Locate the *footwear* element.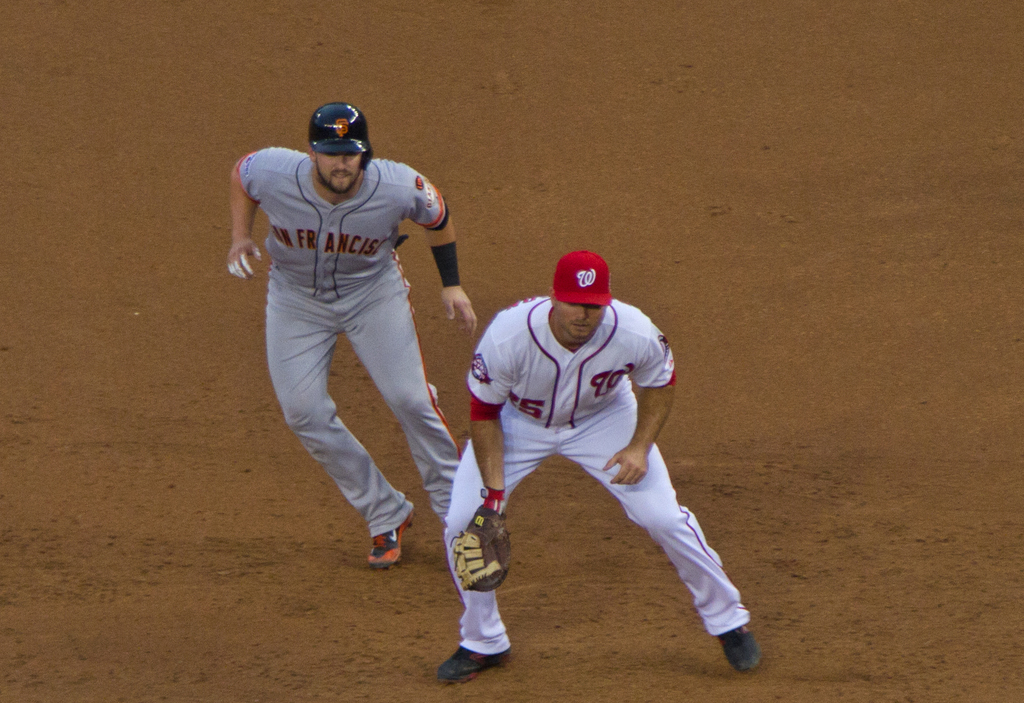
Element bbox: 438,645,511,688.
